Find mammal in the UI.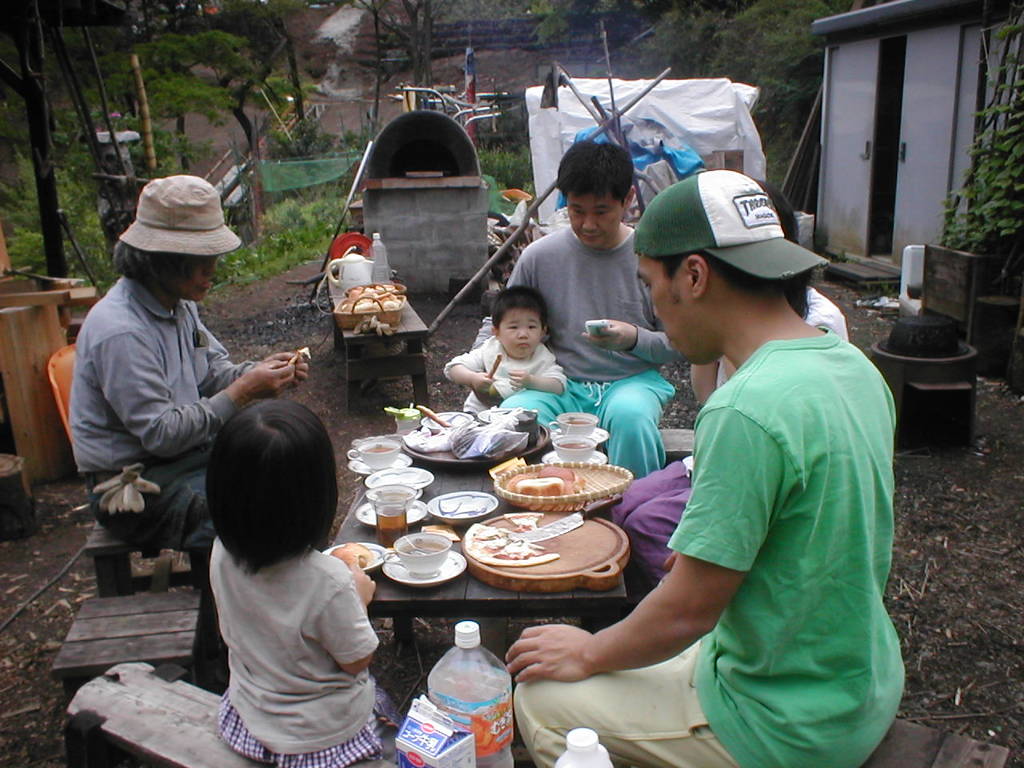
UI element at 506, 170, 898, 767.
